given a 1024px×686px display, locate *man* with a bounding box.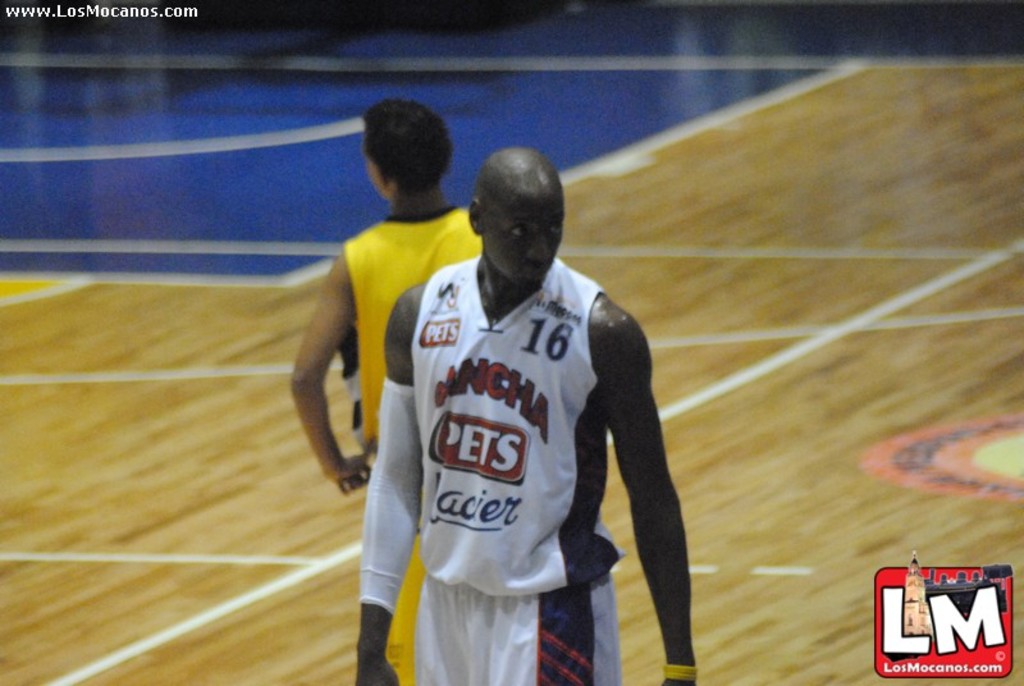
Located: 285:99:484:685.
